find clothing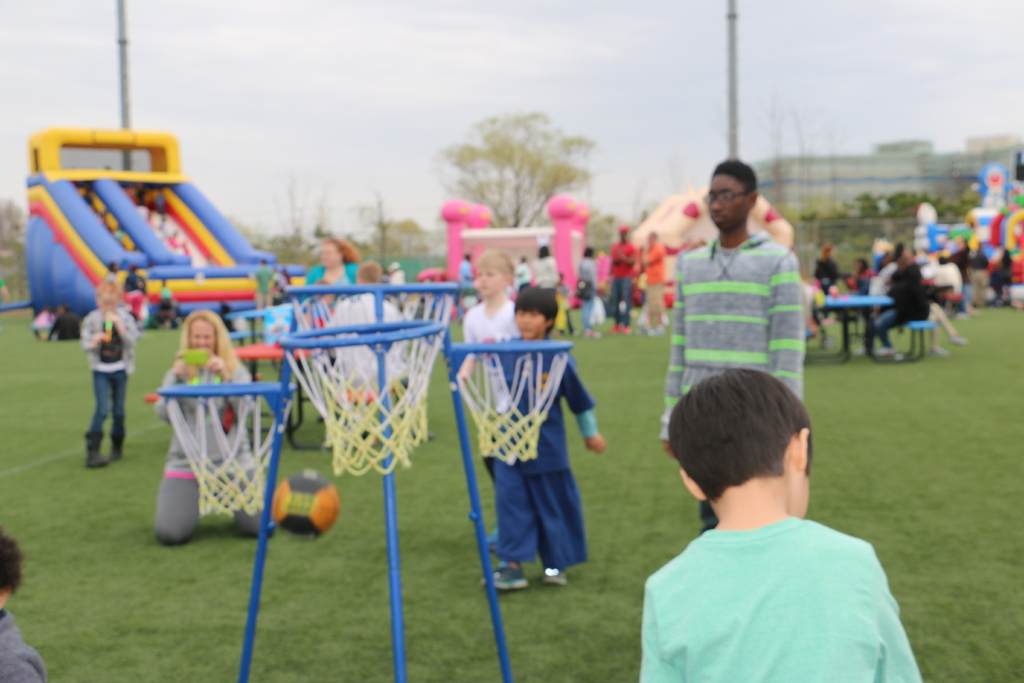
x1=286, y1=261, x2=355, y2=331
